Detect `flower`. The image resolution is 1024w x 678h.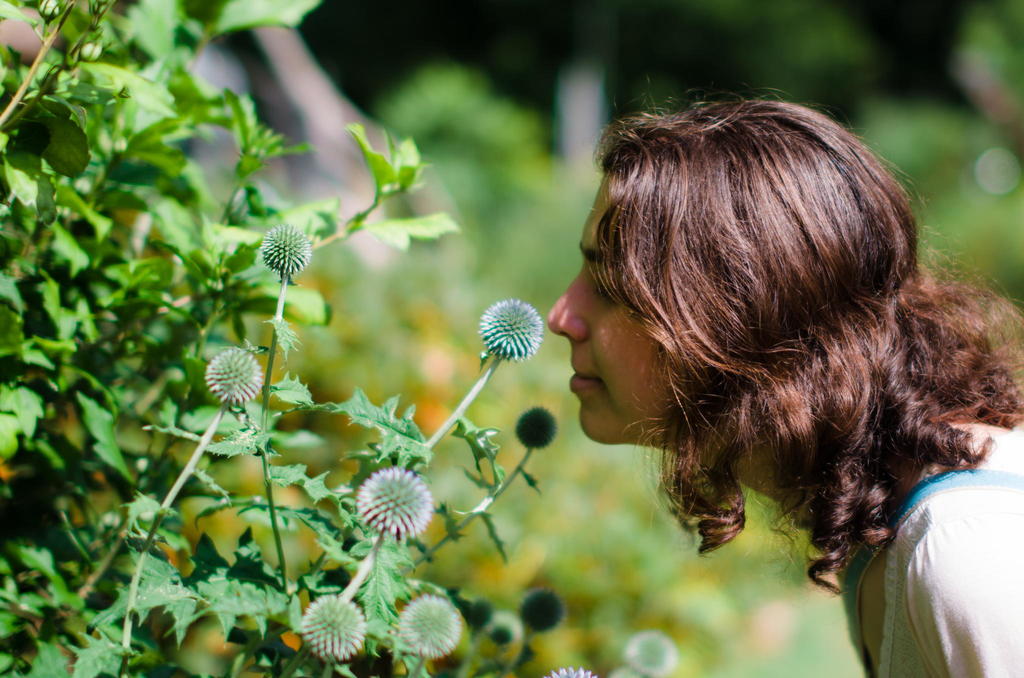
box=[193, 337, 260, 415].
